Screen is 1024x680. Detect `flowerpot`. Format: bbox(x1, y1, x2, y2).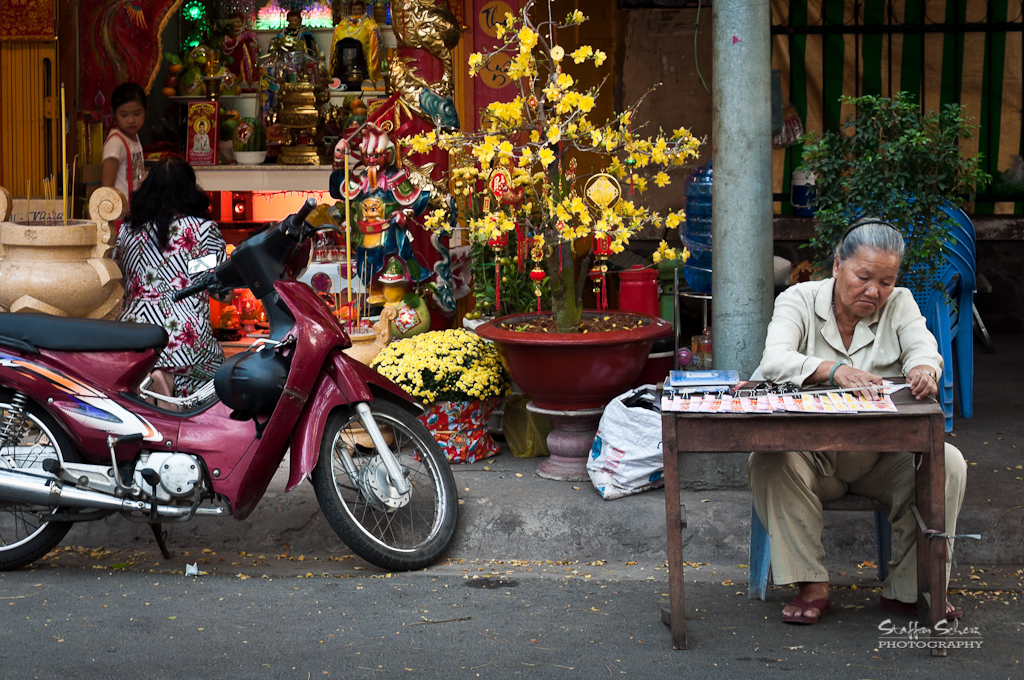
bbox(472, 297, 672, 477).
